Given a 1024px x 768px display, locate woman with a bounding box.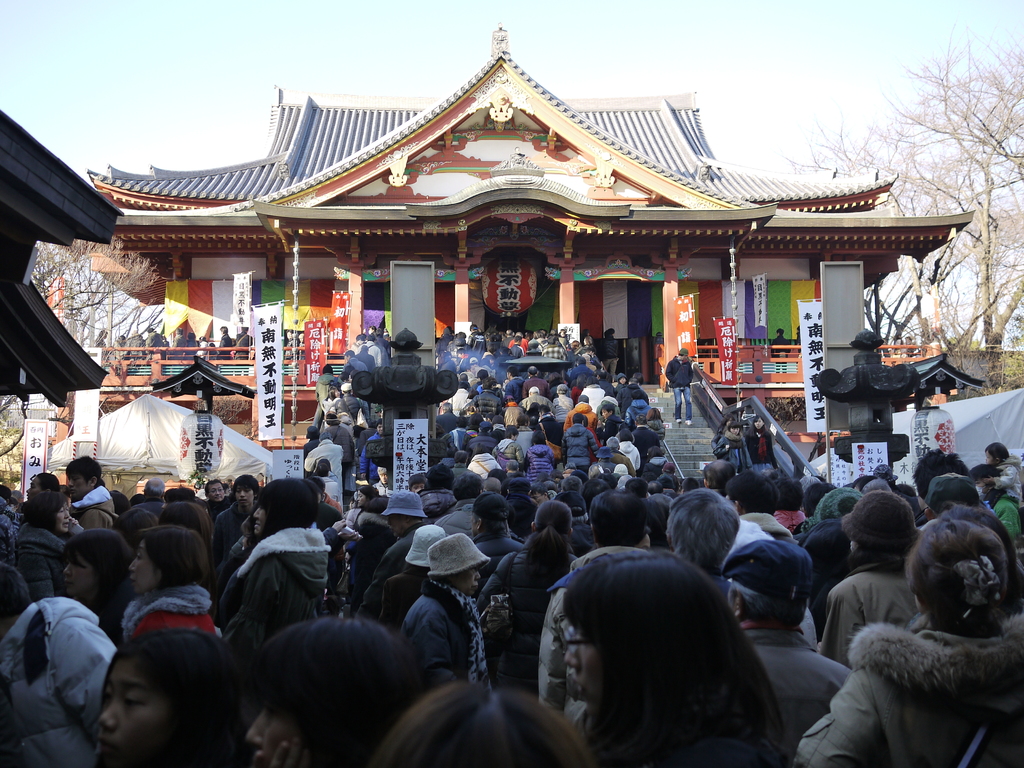
Located: x1=471 y1=495 x2=579 y2=632.
